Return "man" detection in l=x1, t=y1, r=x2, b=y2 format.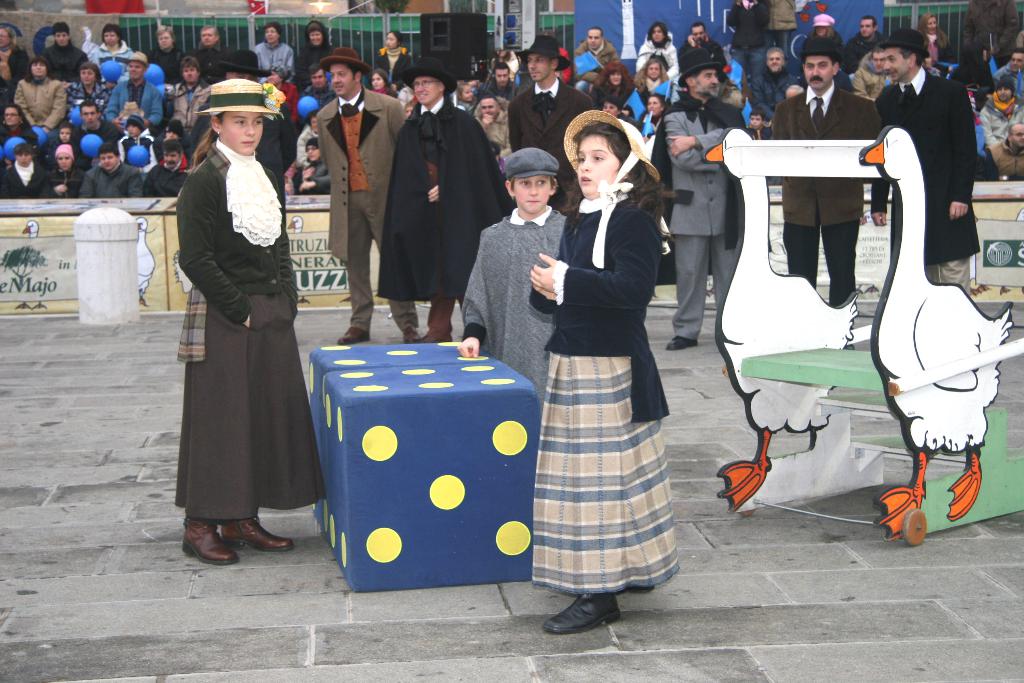
l=746, t=48, r=794, b=122.
